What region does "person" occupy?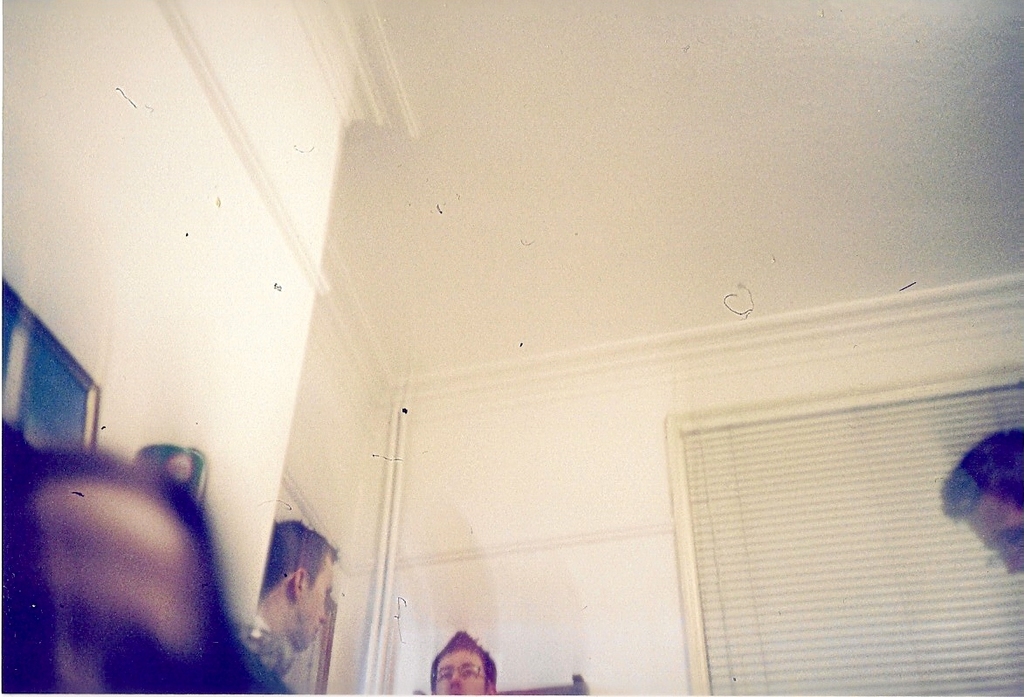
region(937, 417, 1023, 580).
